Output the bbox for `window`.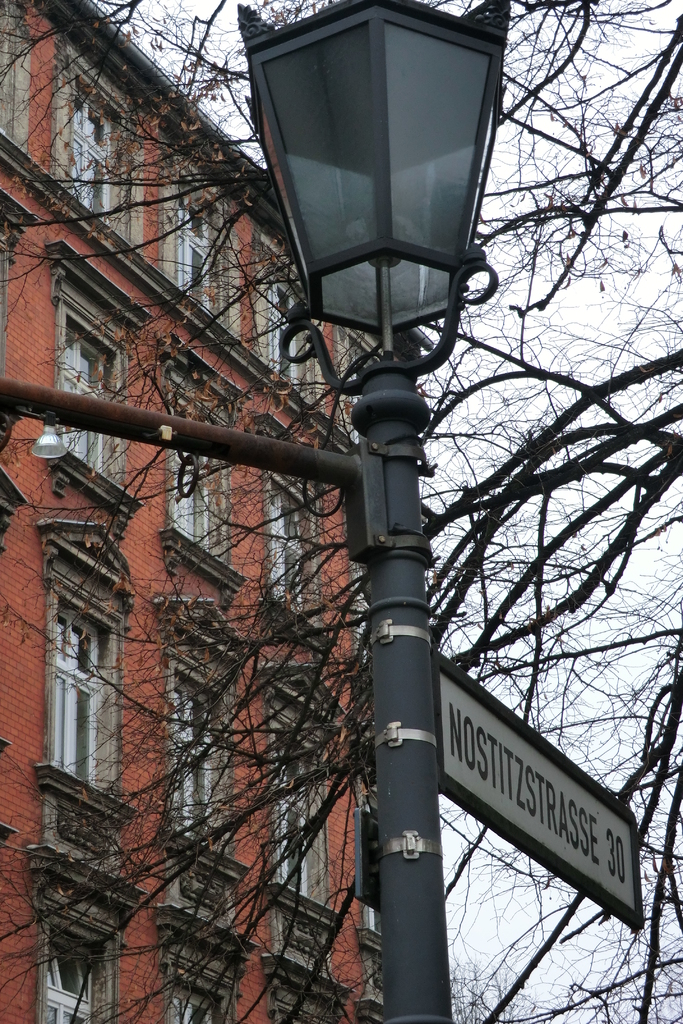
crop(336, 321, 400, 445).
